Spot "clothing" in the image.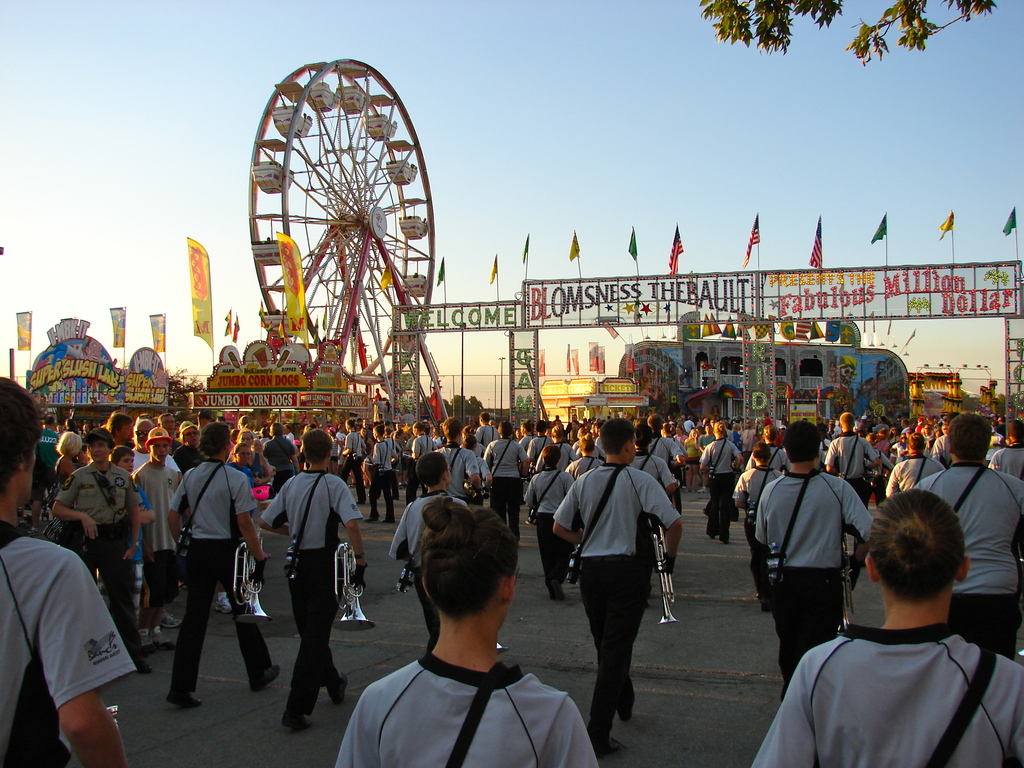
"clothing" found at (991,438,1023,477).
